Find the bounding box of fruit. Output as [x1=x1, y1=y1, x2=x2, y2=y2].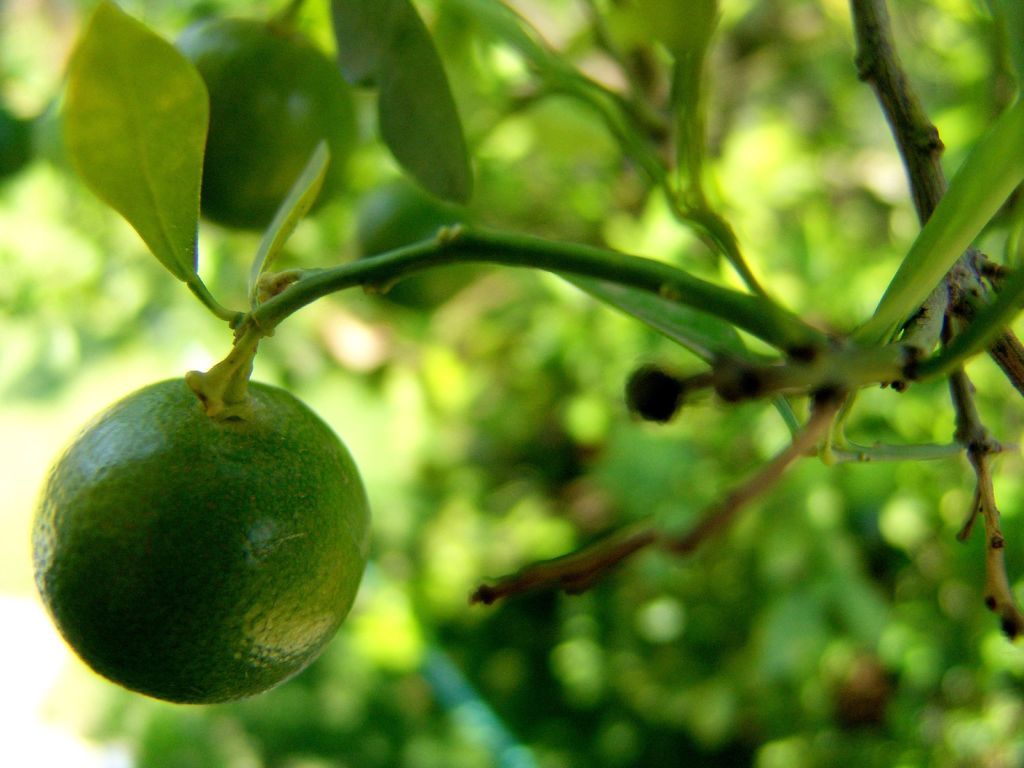
[x1=170, y1=10, x2=361, y2=241].
